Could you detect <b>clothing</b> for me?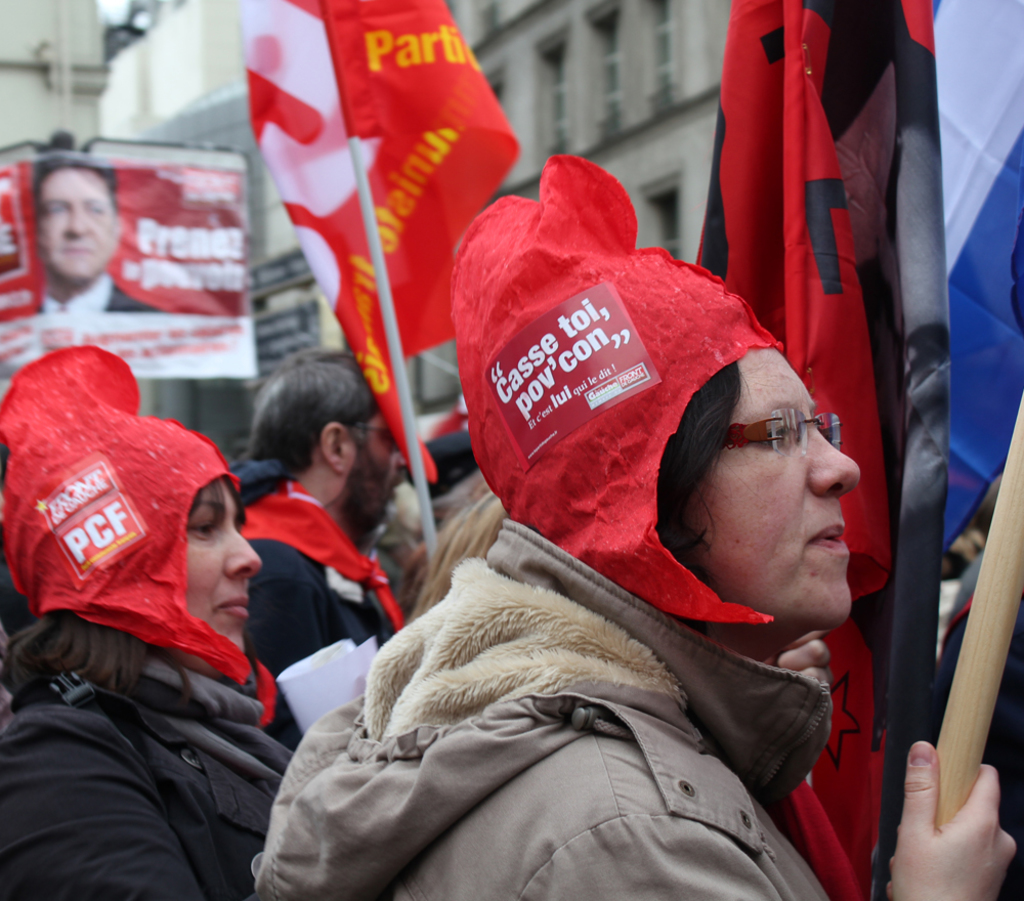
Detection result: l=247, t=518, r=836, b=900.
